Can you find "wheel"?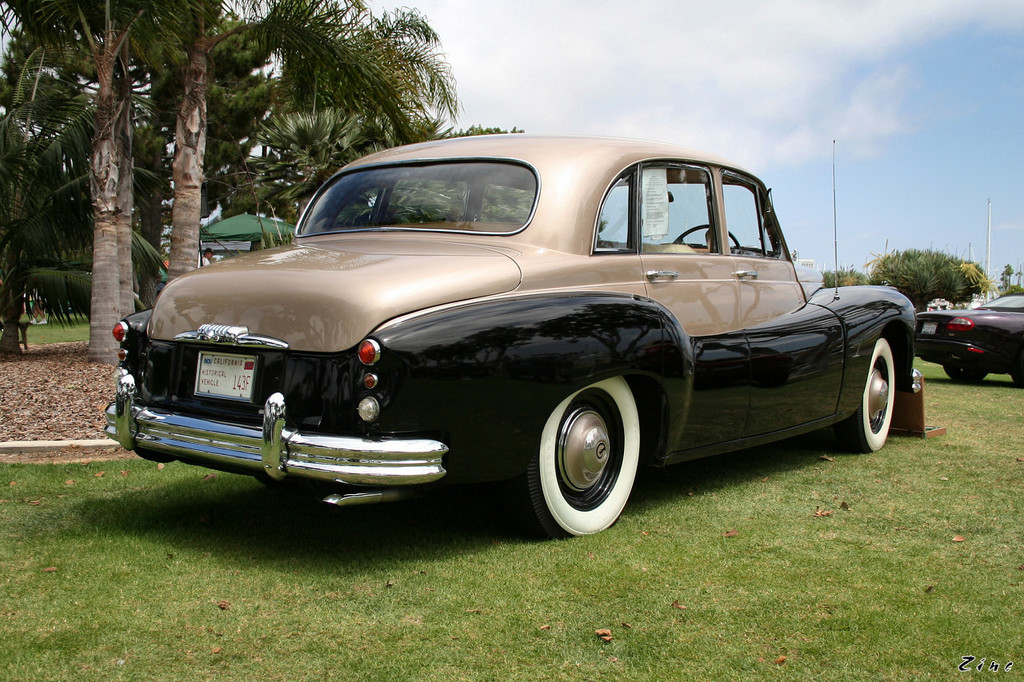
Yes, bounding box: x1=534, y1=380, x2=642, y2=527.
